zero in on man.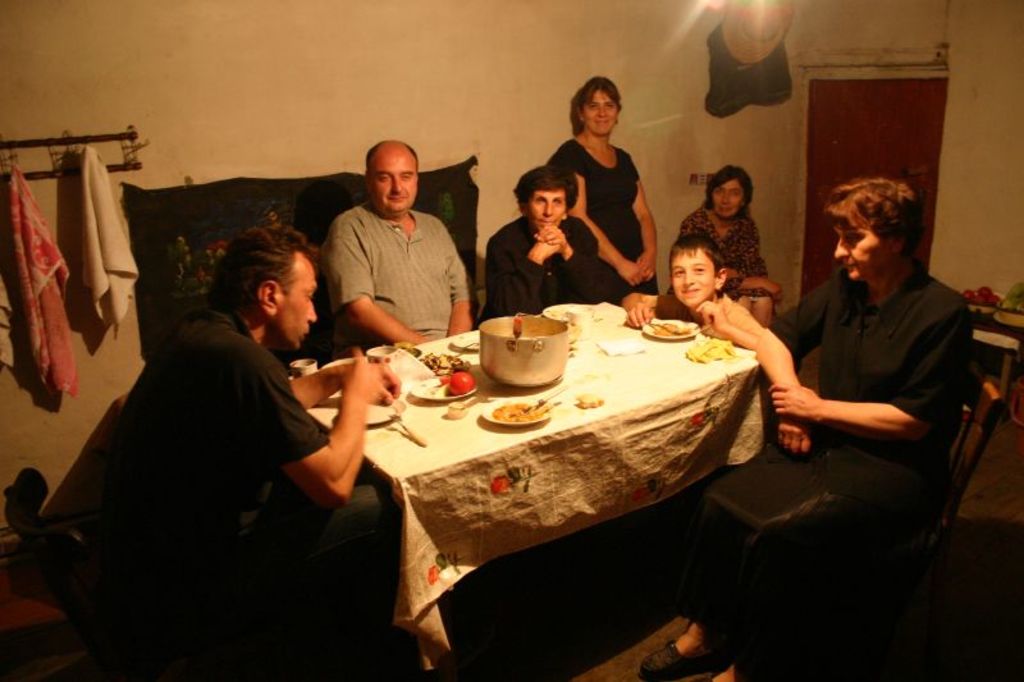
Zeroed in: locate(303, 143, 480, 351).
